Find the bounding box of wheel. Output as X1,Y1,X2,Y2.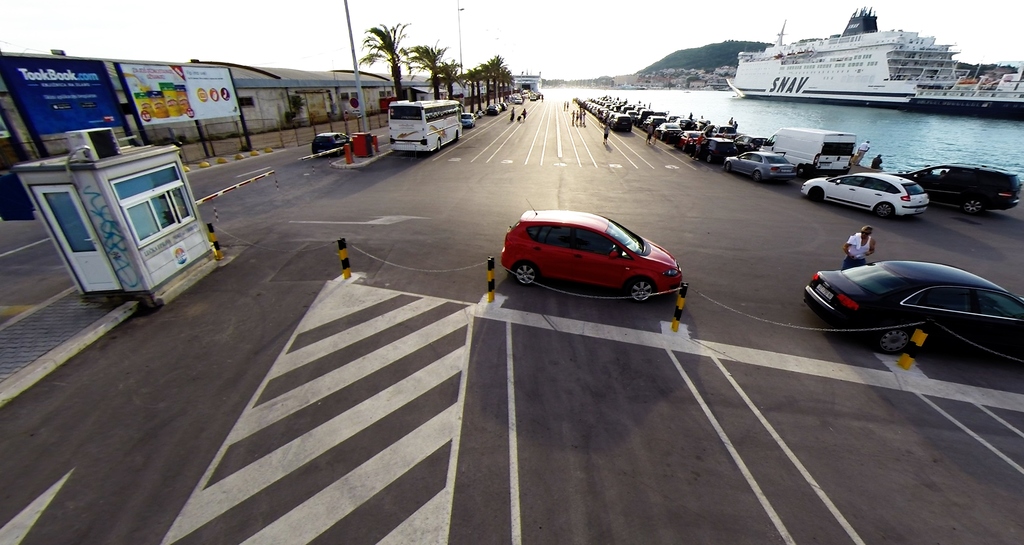
753,172,761,180.
